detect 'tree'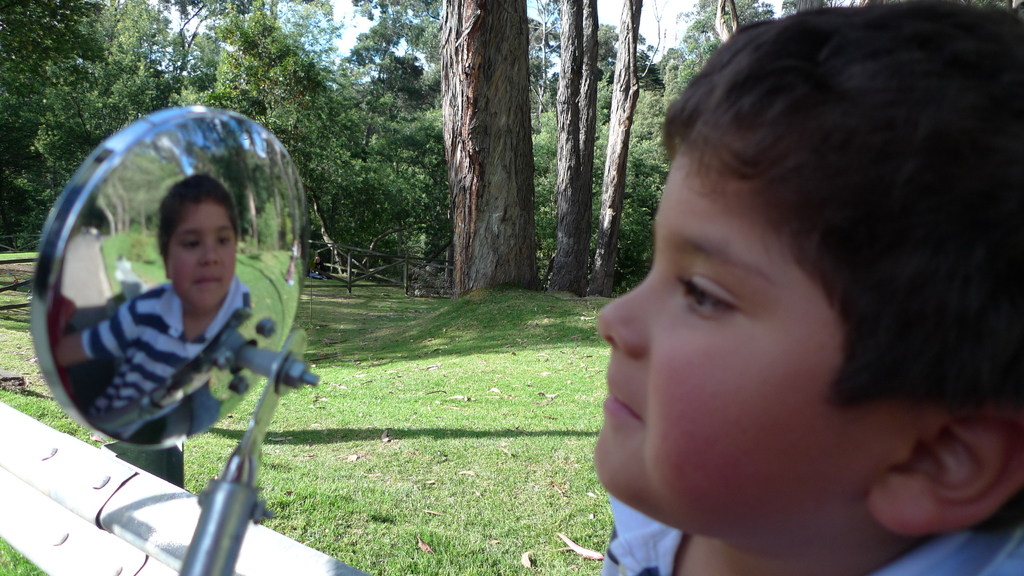
x1=778, y1=0, x2=838, y2=13
